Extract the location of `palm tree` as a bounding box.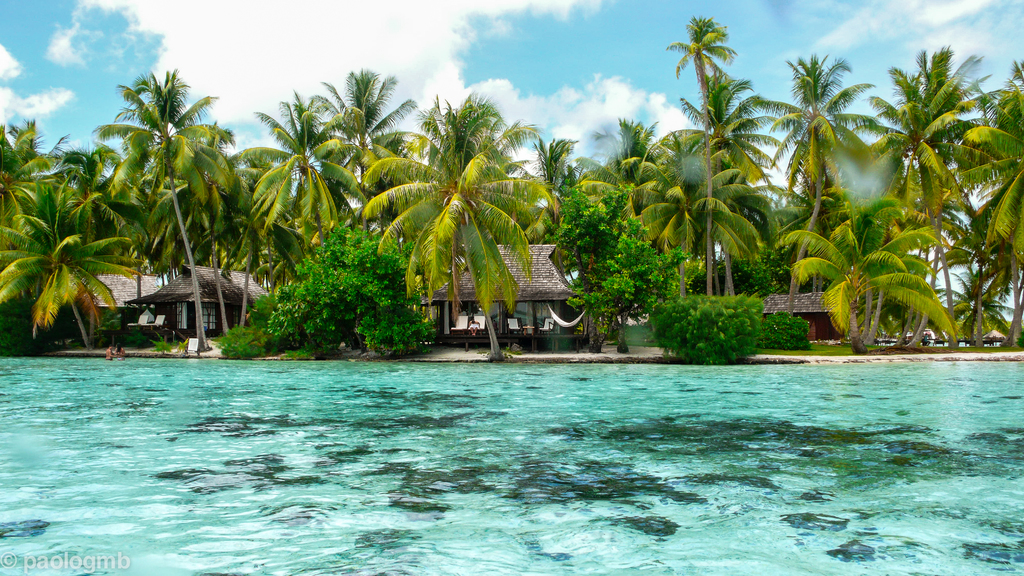
(left=123, top=118, right=205, bottom=353).
